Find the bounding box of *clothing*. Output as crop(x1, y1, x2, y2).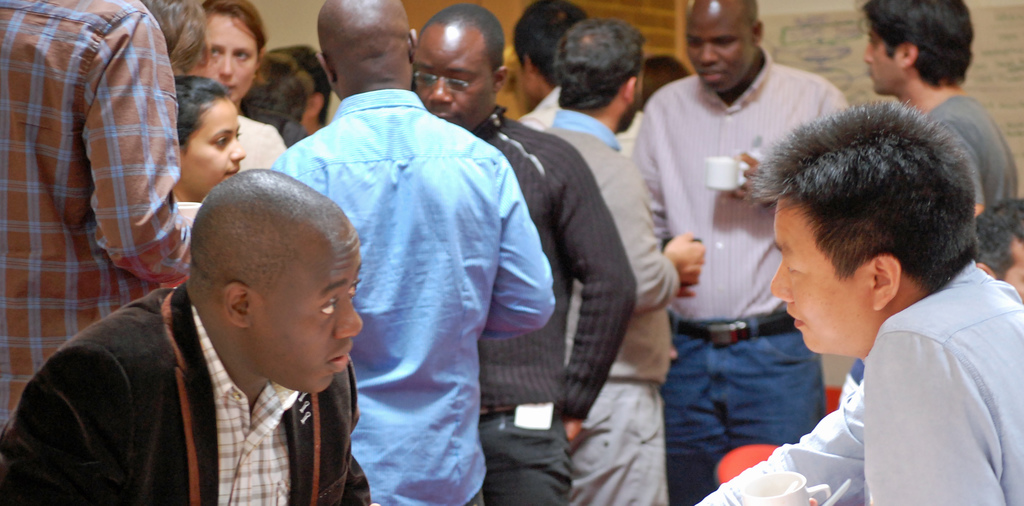
crop(168, 41, 859, 505).
